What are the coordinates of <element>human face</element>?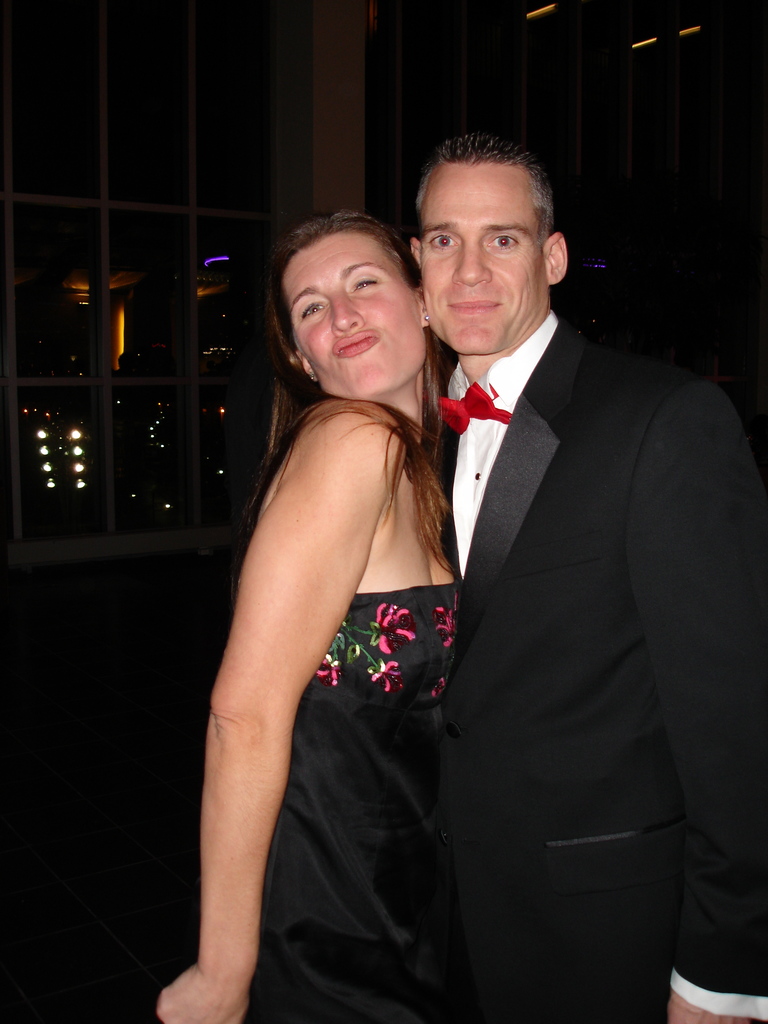
x1=284, y1=225, x2=427, y2=404.
